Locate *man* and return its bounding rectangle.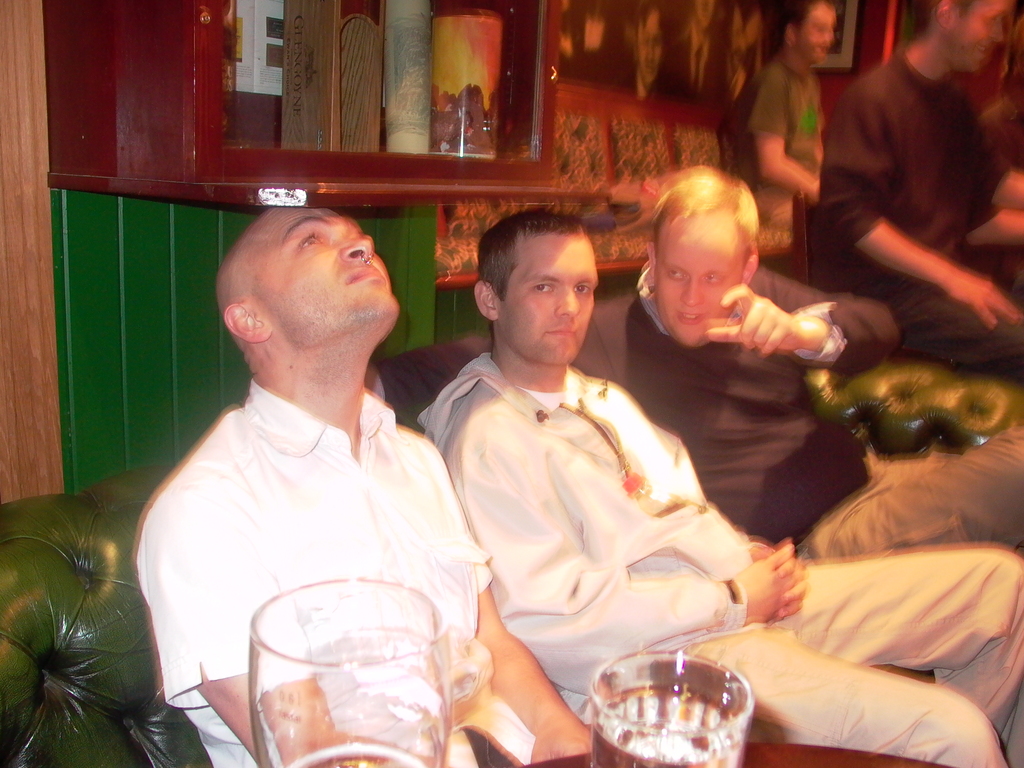
box=[667, 0, 728, 102].
